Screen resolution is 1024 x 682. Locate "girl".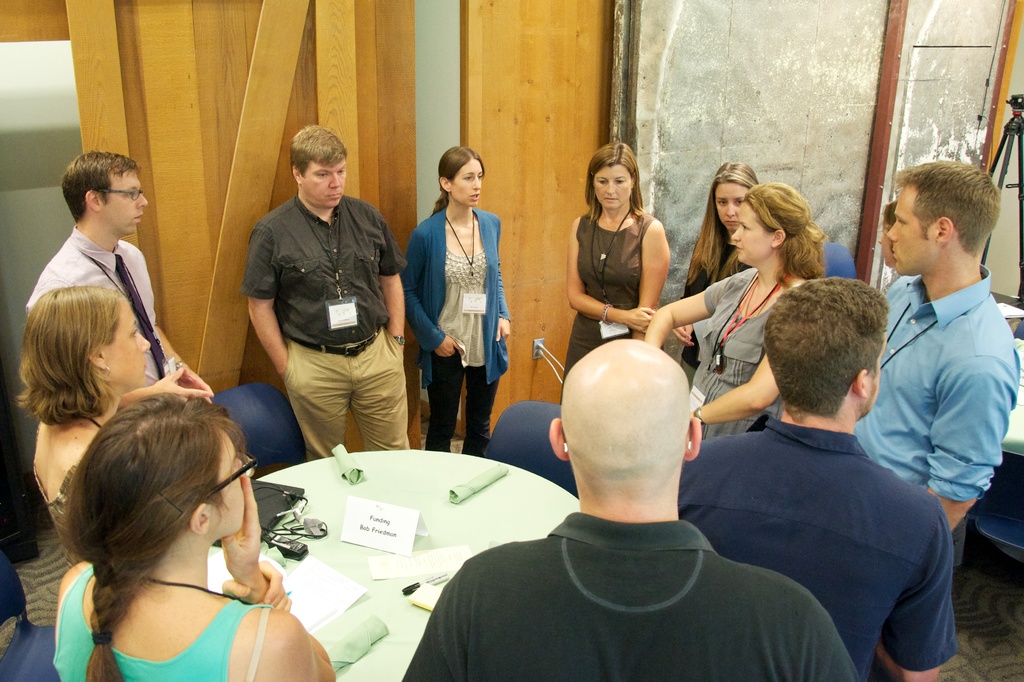
{"left": 640, "top": 177, "right": 845, "bottom": 436}.
